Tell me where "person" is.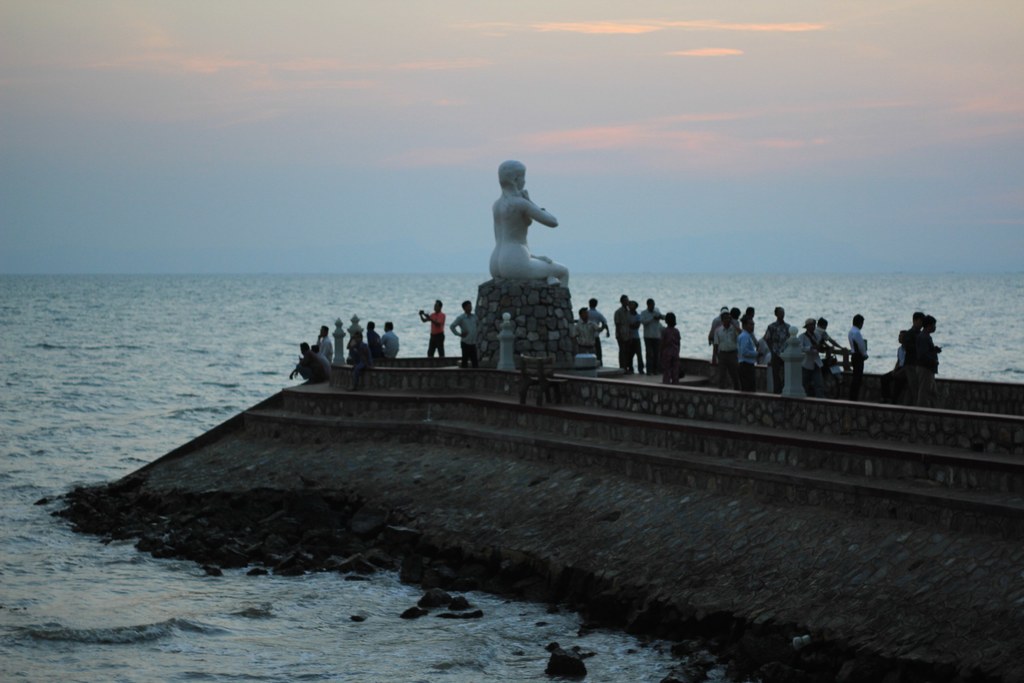
"person" is at box=[590, 295, 609, 363].
